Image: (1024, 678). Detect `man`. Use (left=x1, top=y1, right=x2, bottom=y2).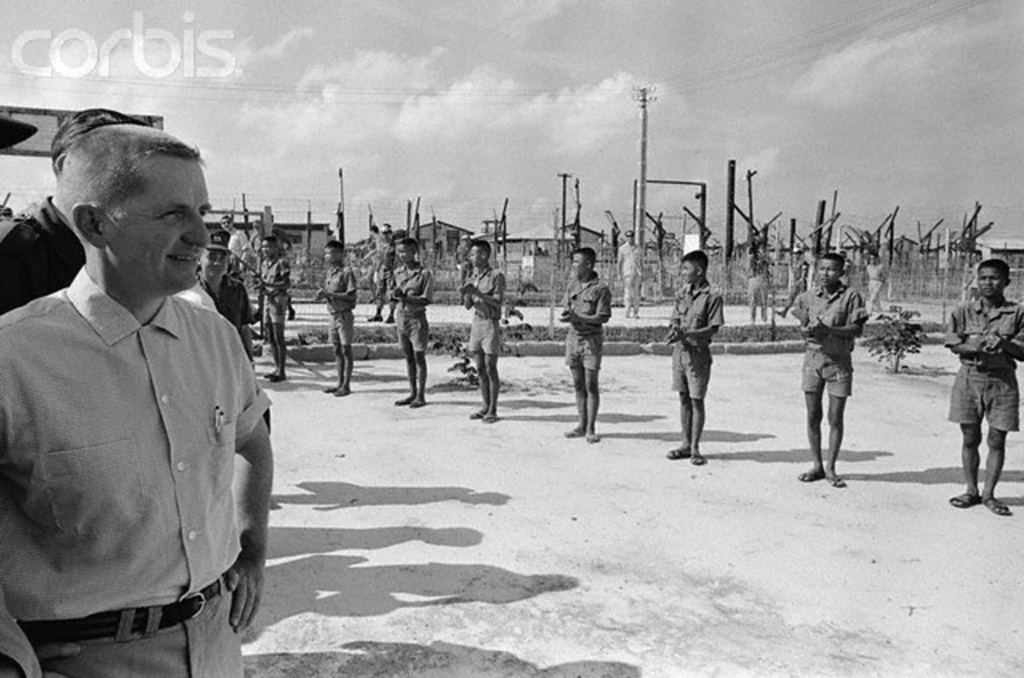
(left=253, top=220, right=264, bottom=269).
